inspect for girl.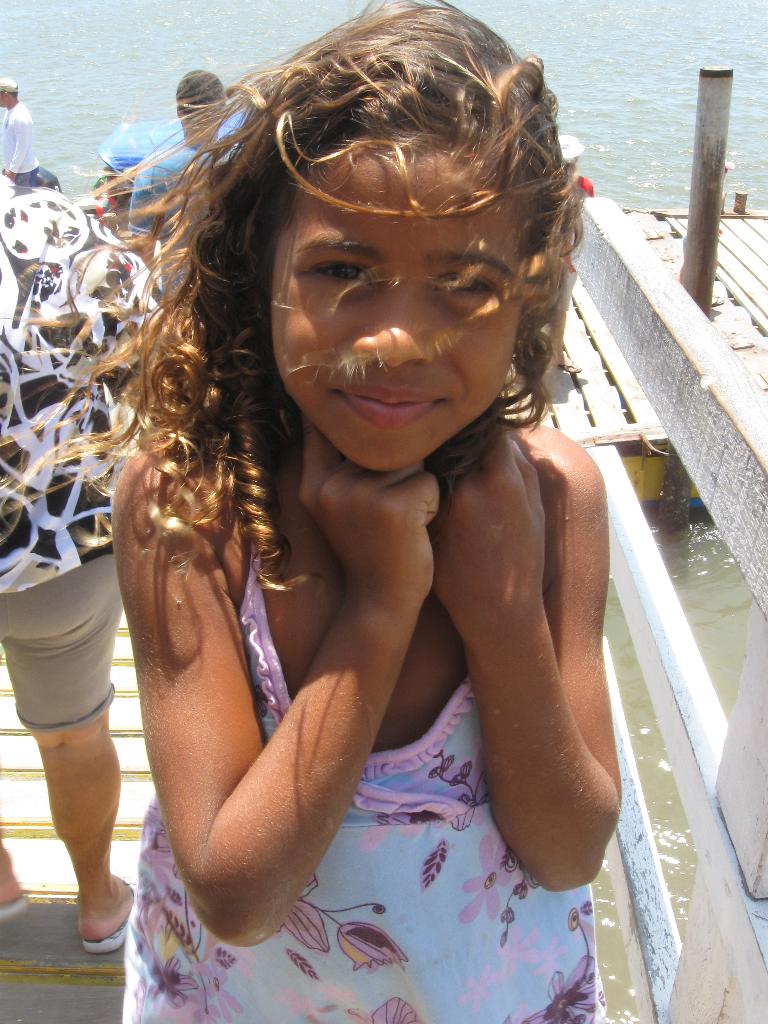
Inspection: 6, 0, 621, 1023.
